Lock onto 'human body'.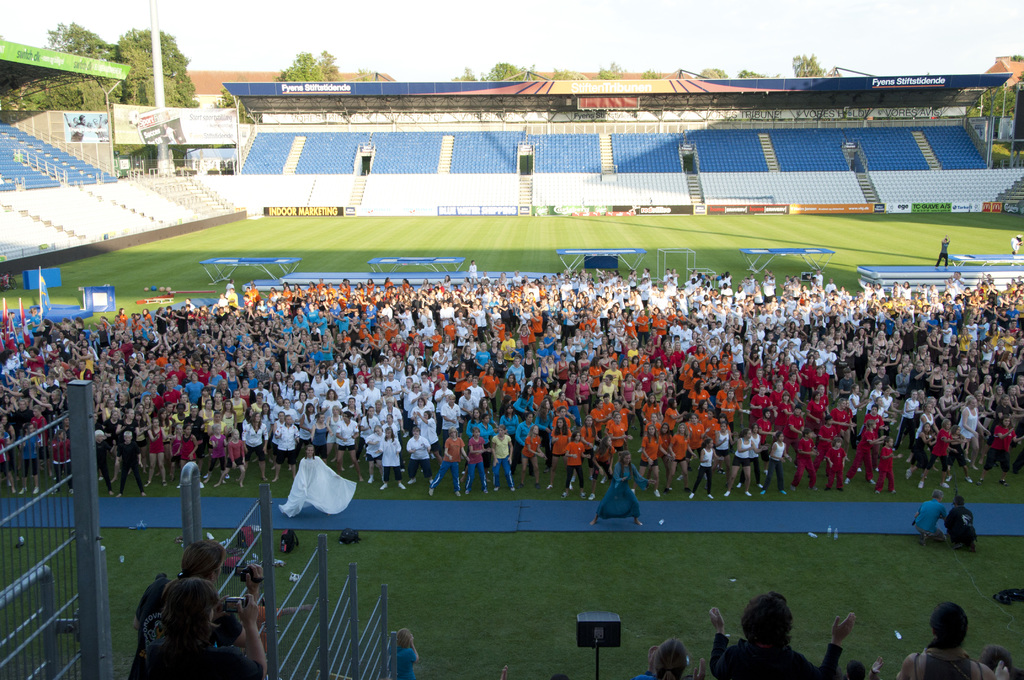
Locked: detection(477, 328, 485, 339).
